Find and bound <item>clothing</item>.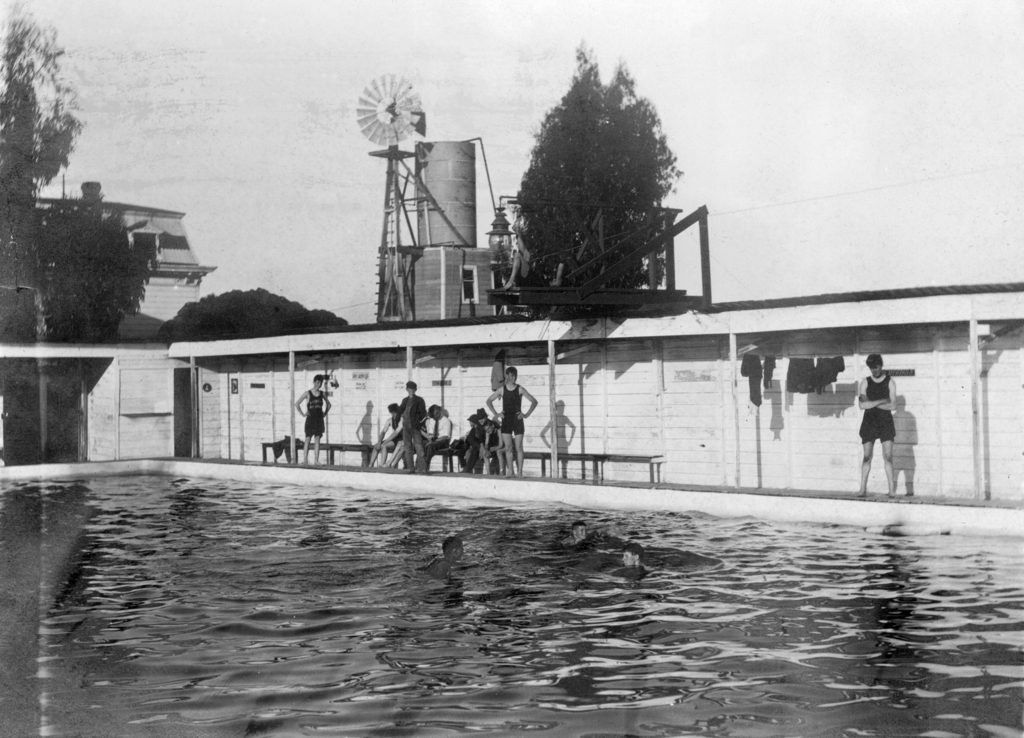
Bound: bbox=[783, 359, 818, 392].
